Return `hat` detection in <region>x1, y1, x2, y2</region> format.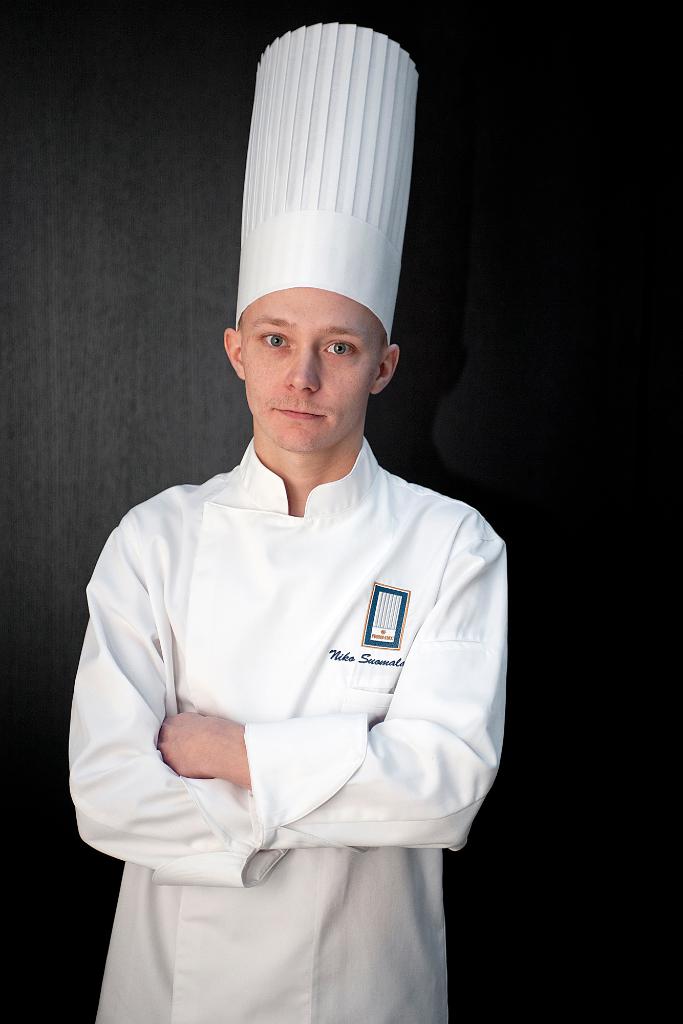
<region>234, 21, 421, 352</region>.
